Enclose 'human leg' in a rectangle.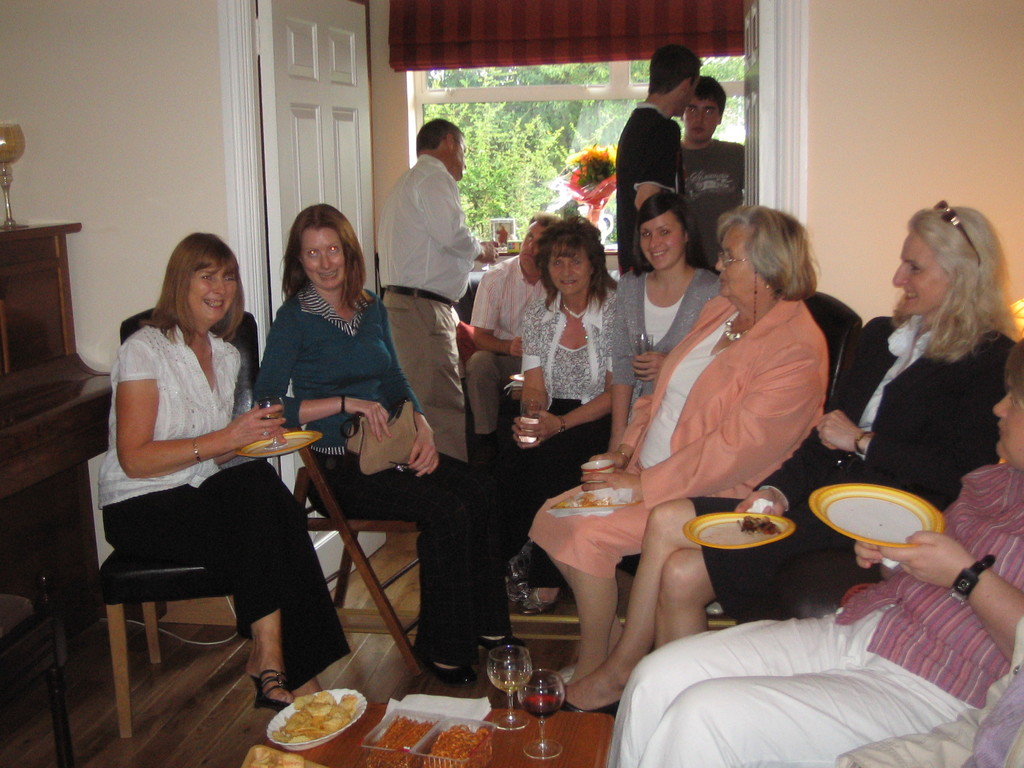
{"left": 403, "top": 292, "right": 458, "bottom": 451}.
